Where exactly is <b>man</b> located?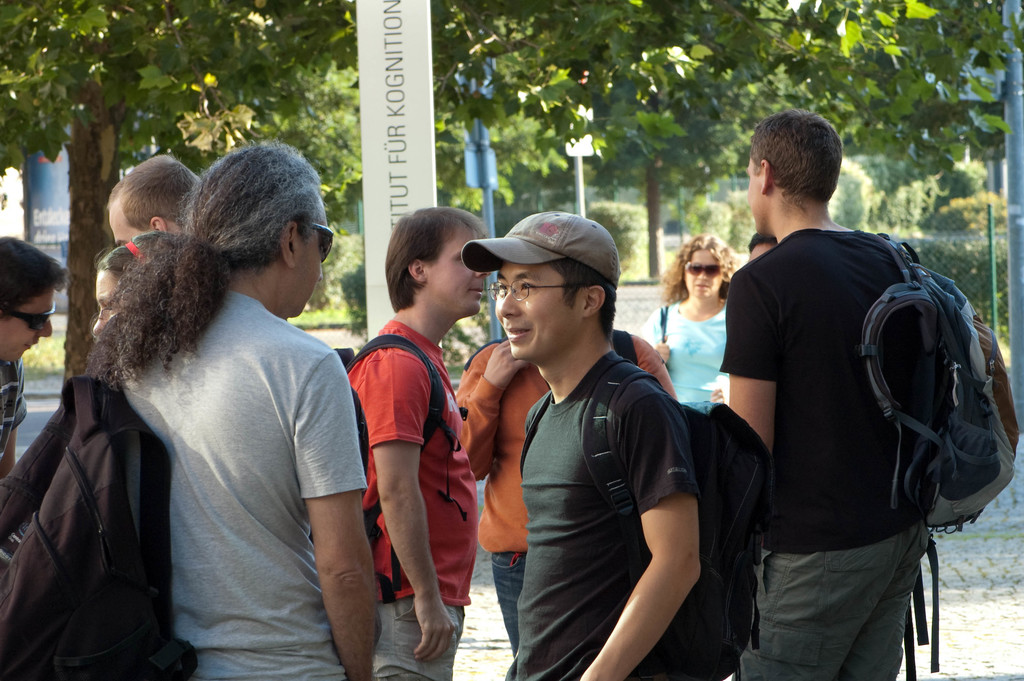
Its bounding box is [719,111,929,680].
